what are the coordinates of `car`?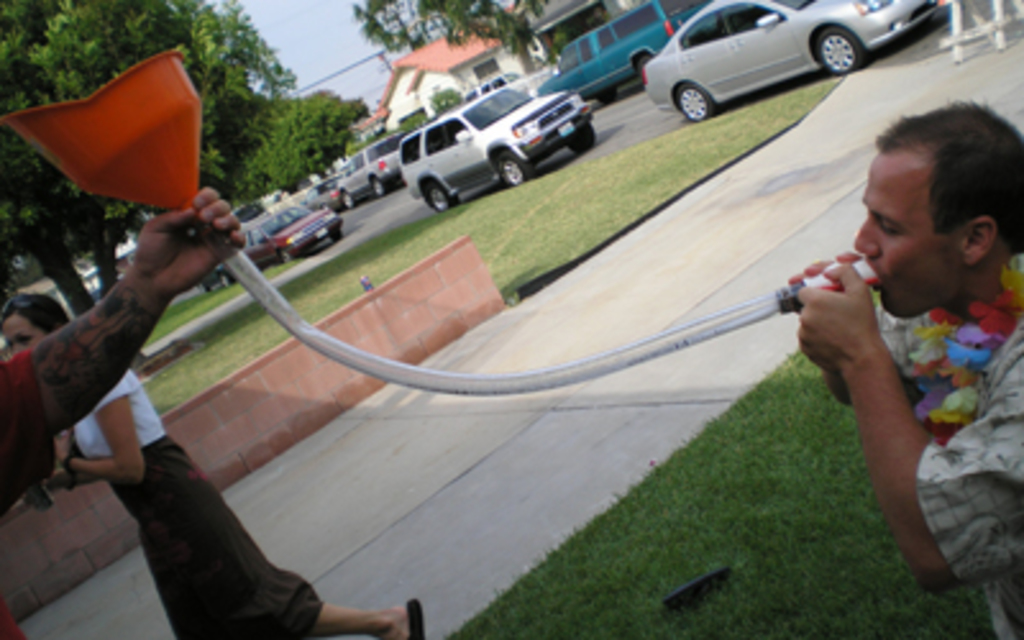
[643, 0, 929, 110].
